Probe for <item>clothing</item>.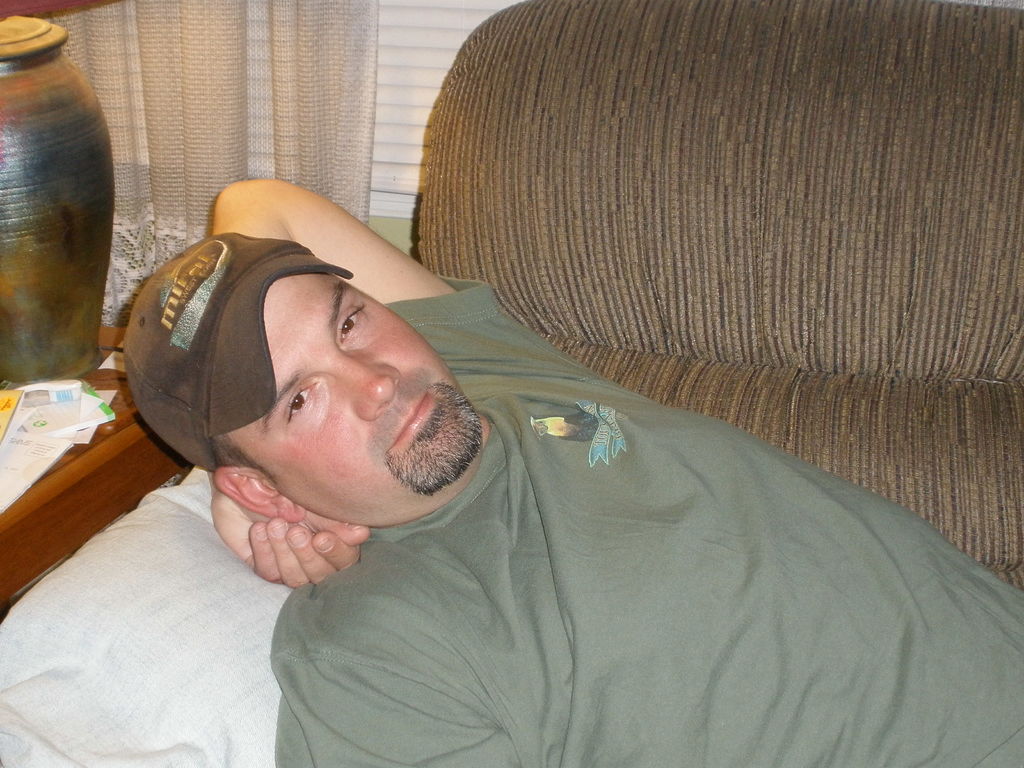
Probe result: 291 317 1023 749.
